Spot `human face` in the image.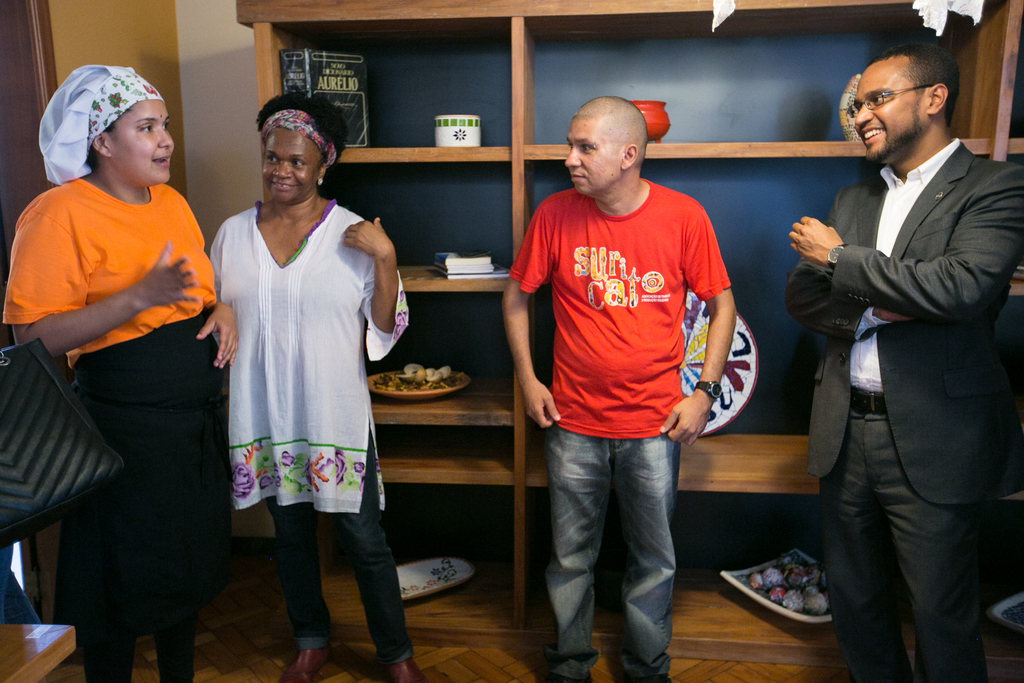
`human face` found at {"x1": 263, "y1": 115, "x2": 316, "y2": 209}.
